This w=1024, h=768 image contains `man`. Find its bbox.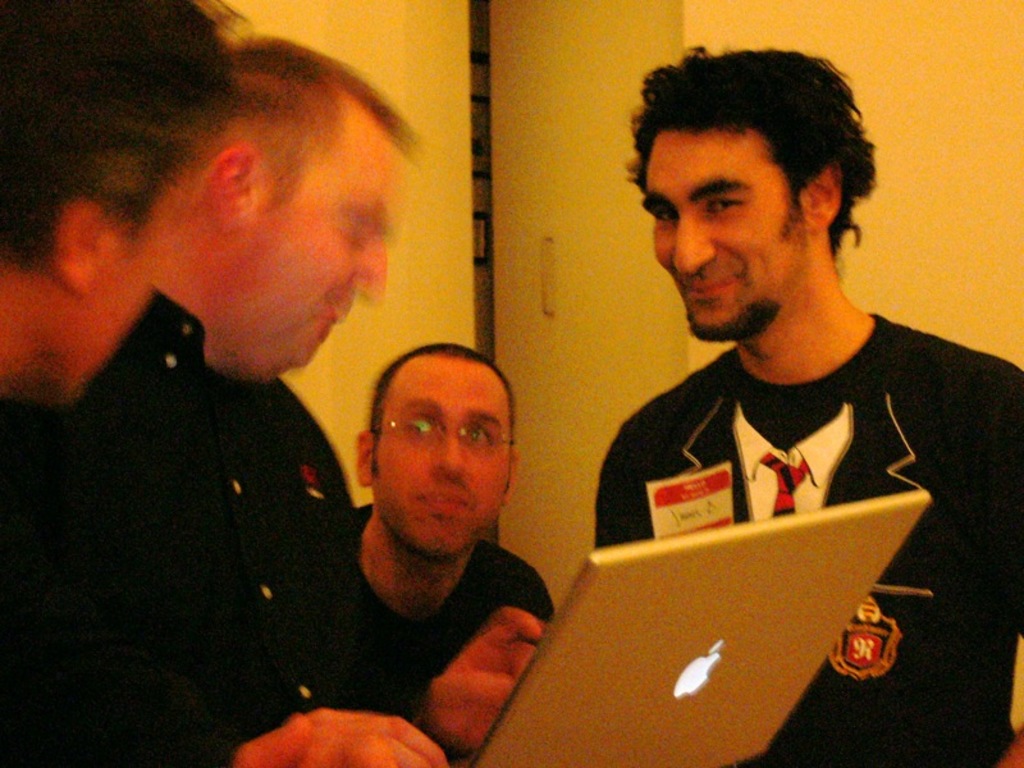
27, 37, 559, 767.
